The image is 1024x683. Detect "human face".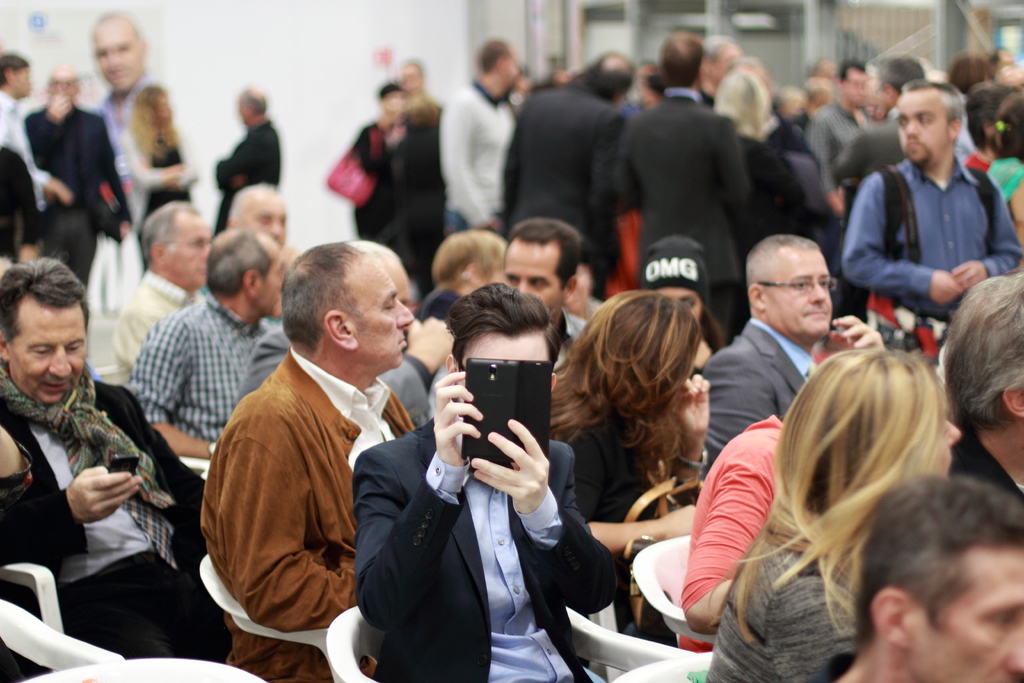
Detection: left=156, top=213, right=209, bottom=284.
